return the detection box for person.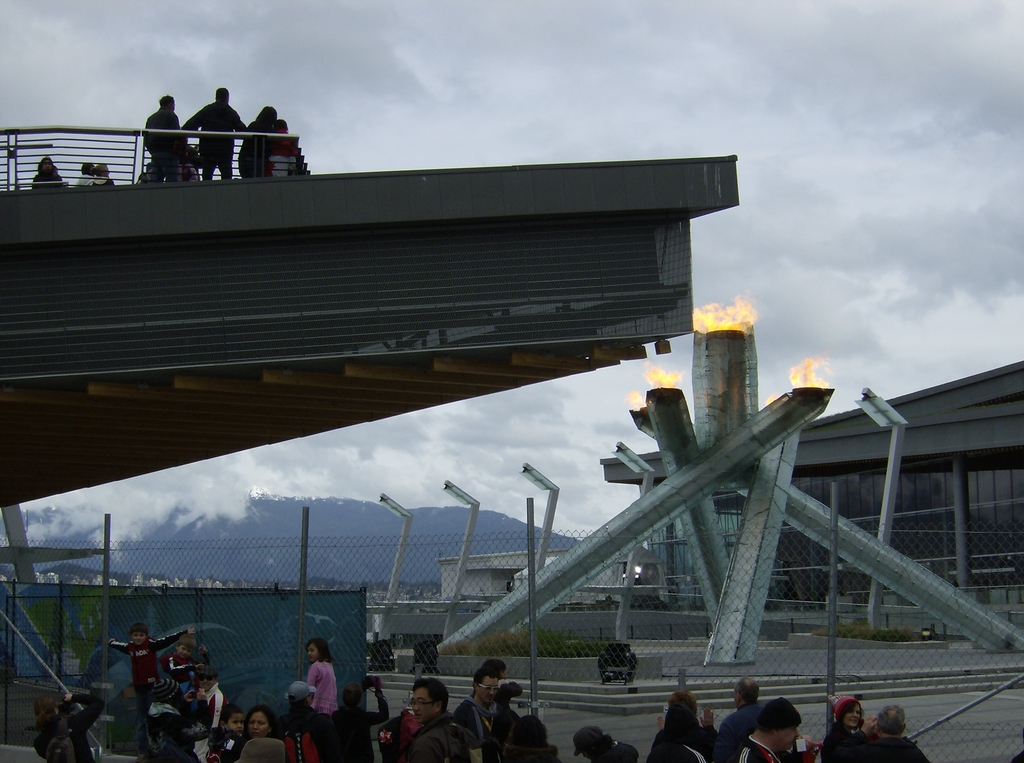
region(31, 693, 108, 762).
